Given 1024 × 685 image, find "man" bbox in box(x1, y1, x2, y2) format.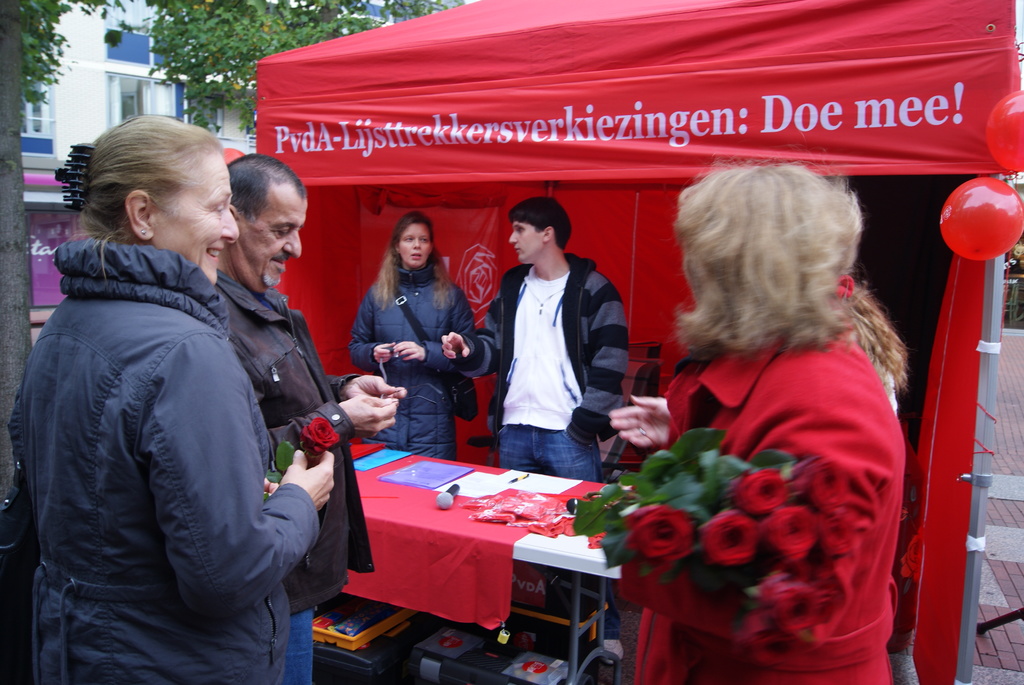
box(217, 151, 406, 684).
